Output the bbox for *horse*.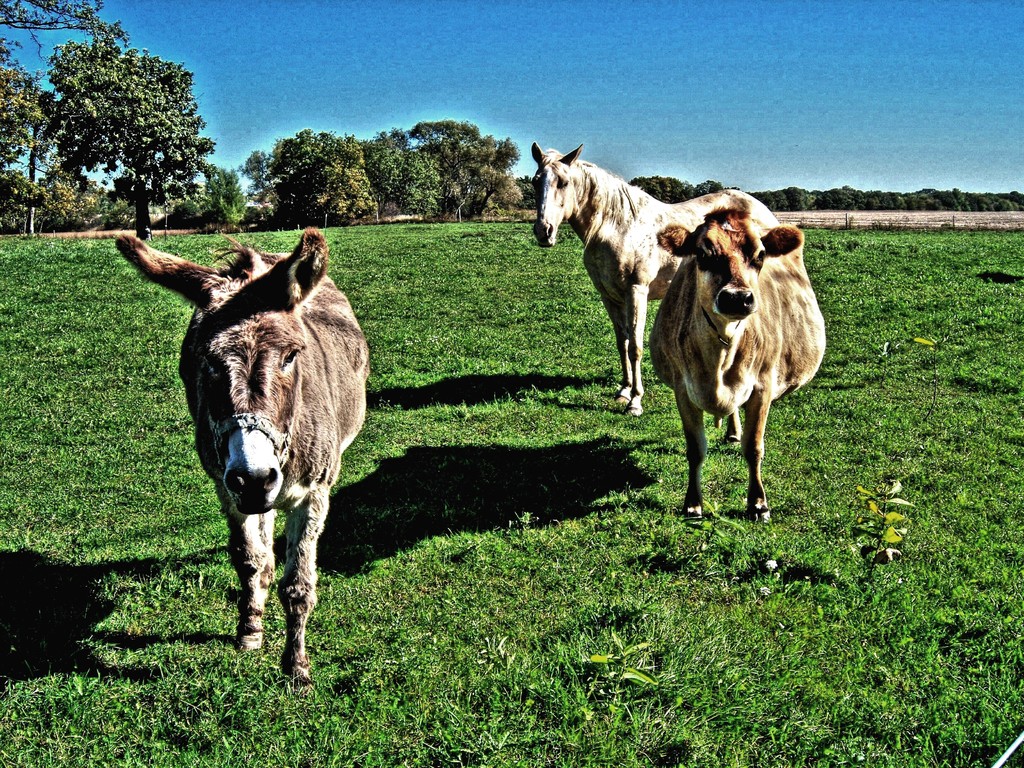
530 139 776 415.
